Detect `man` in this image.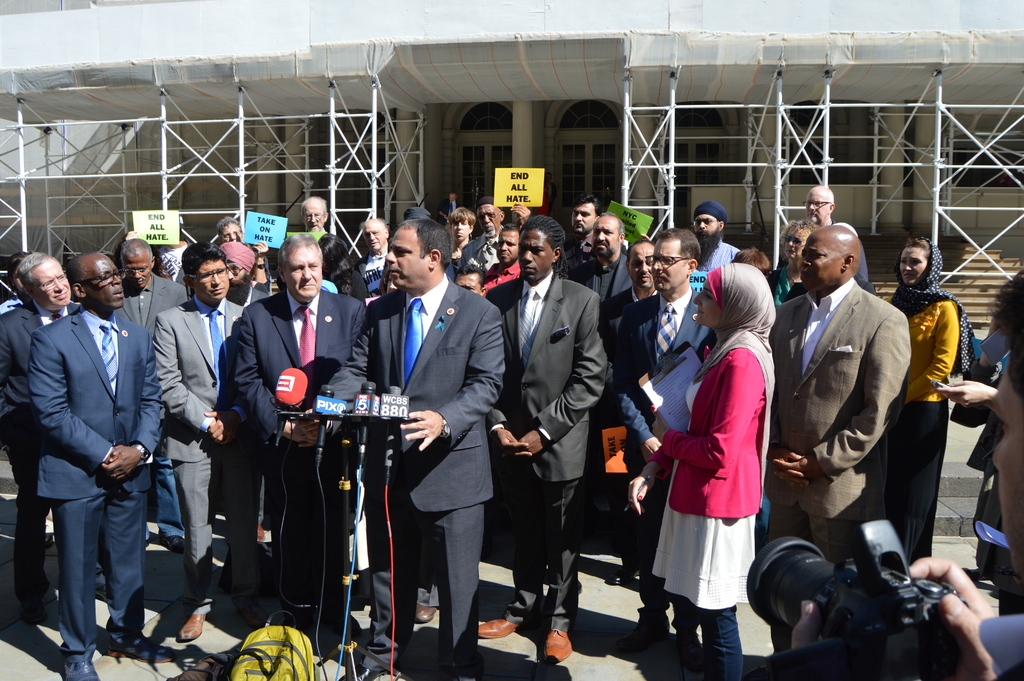
Detection: x1=785 y1=268 x2=1023 y2=680.
